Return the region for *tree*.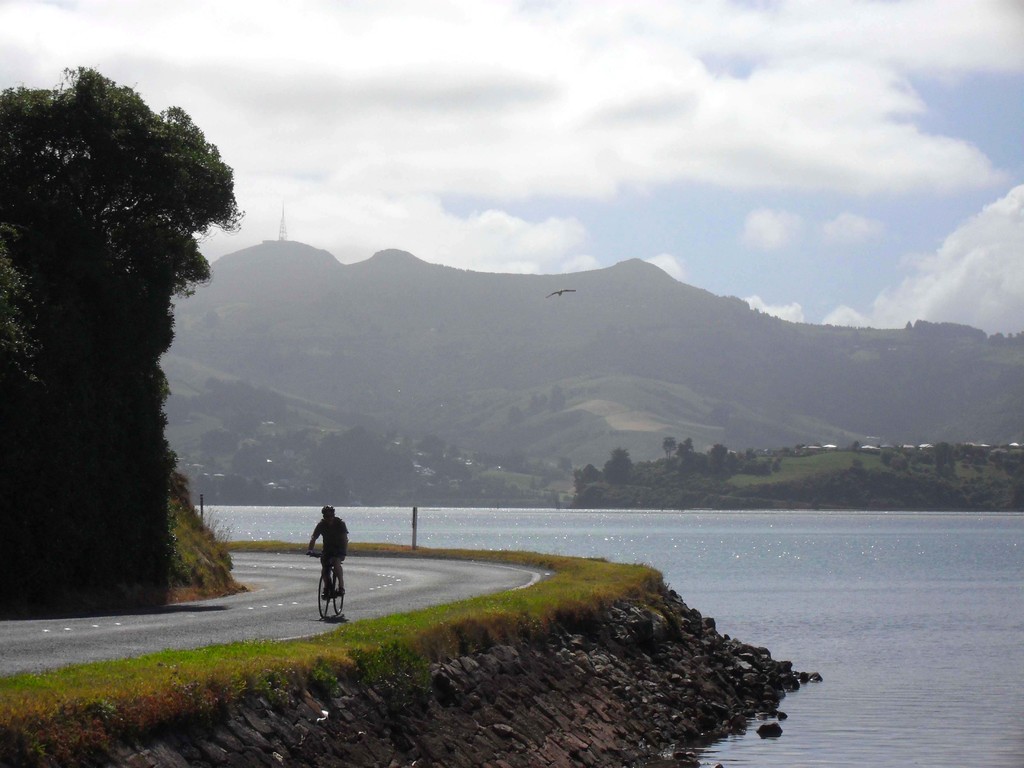
<box>685,438,698,455</box>.
